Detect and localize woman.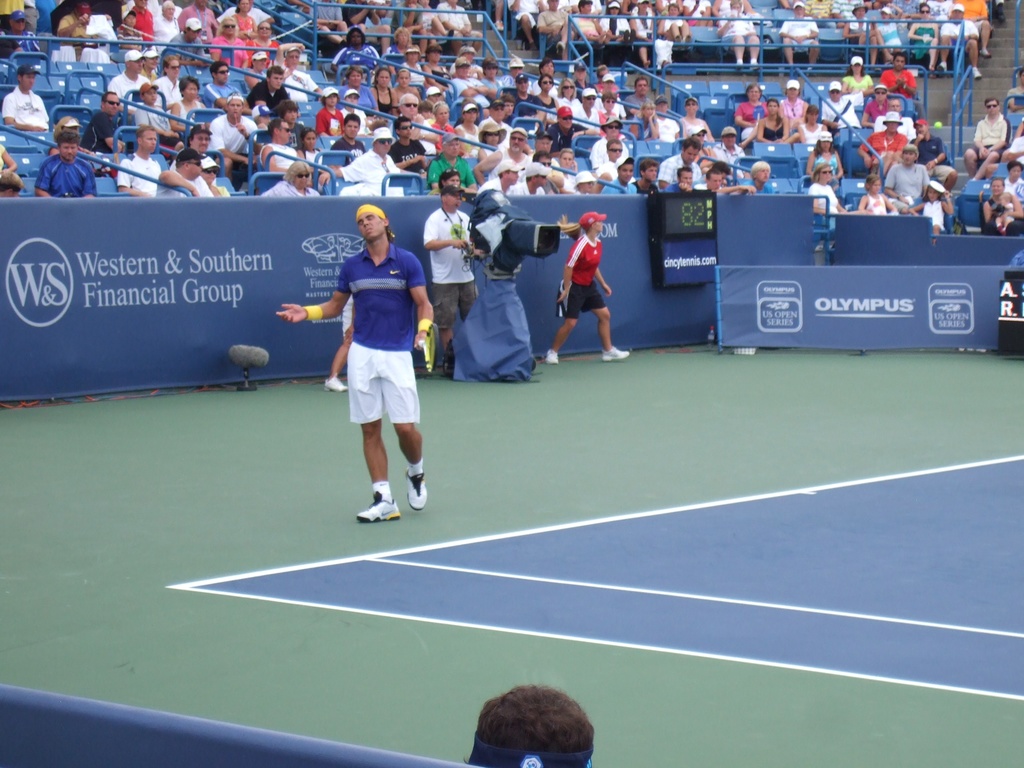
Localized at [678,95,716,143].
